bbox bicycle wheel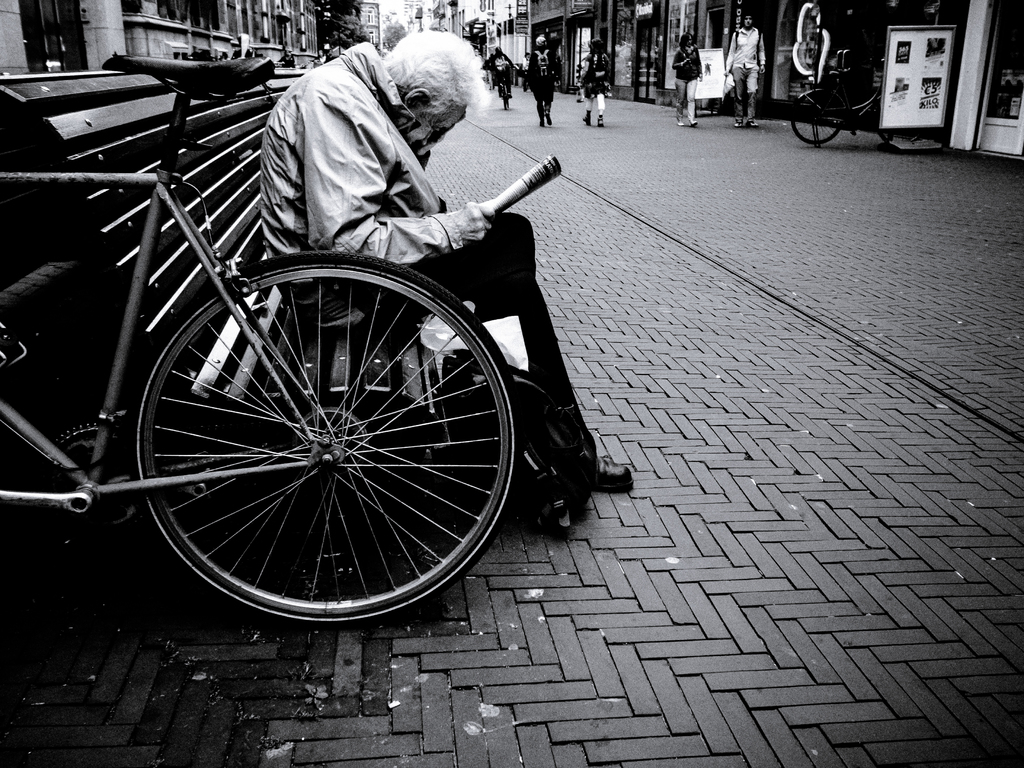
[left=103, top=226, right=539, bottom=644]
